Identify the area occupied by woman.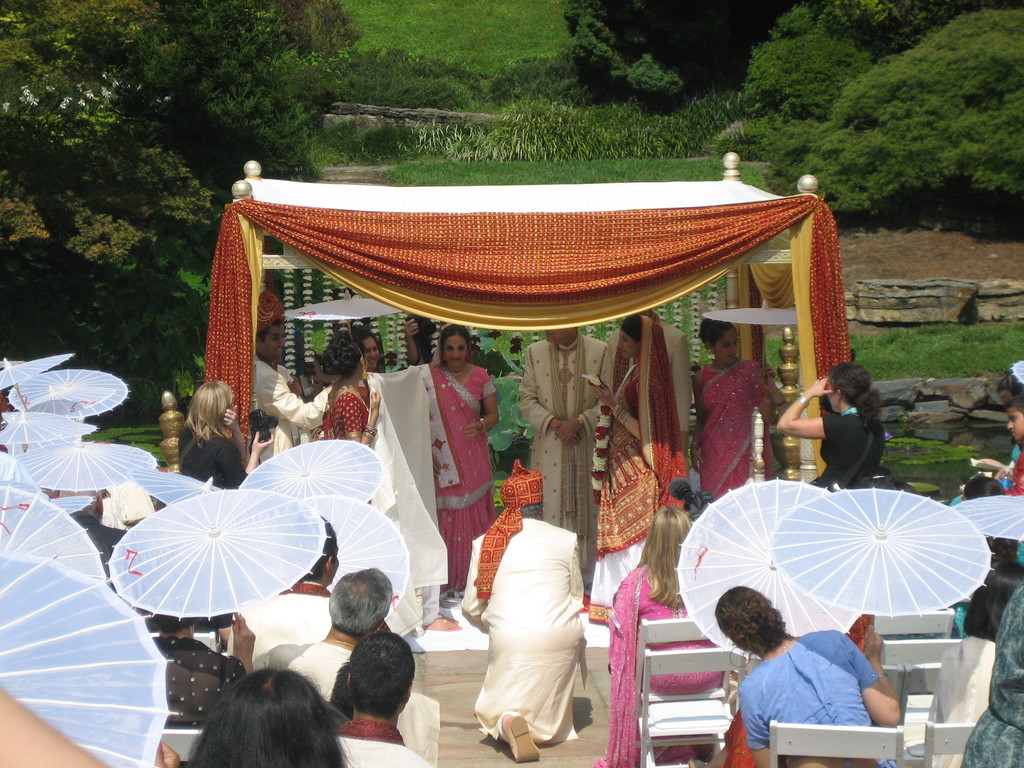
Area: bbox=(177, 379, 272, 494).
